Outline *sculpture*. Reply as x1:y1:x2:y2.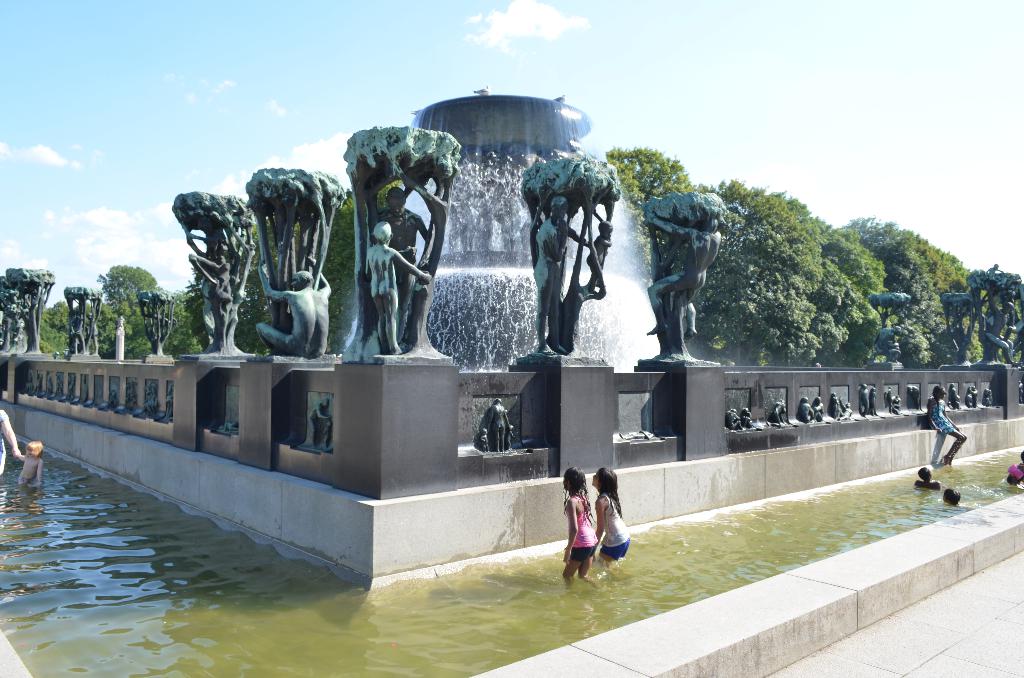
60:284:100:364.
